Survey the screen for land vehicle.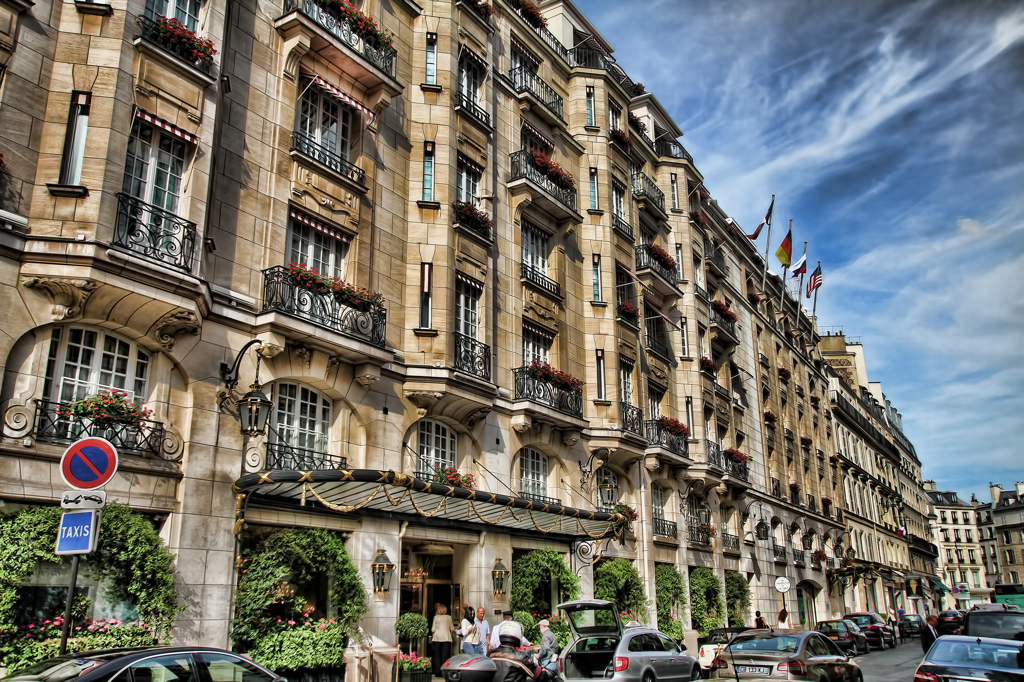
Survey found: 964,601,1023,642.
